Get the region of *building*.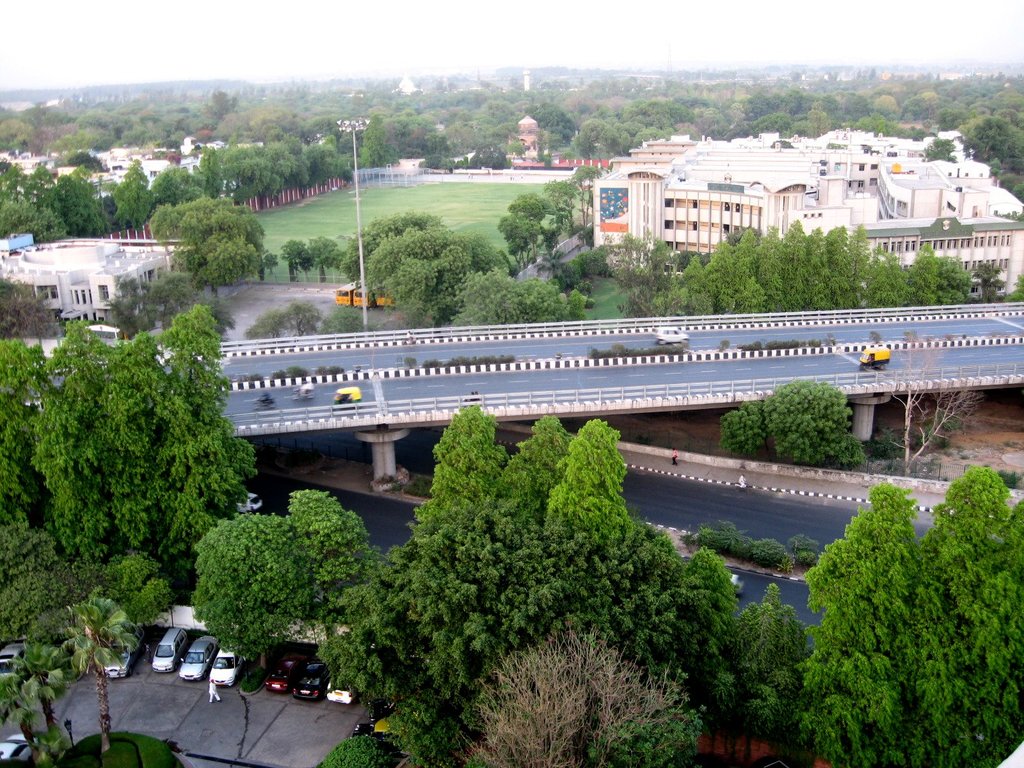
bbox(0, 229, 188, 331).
